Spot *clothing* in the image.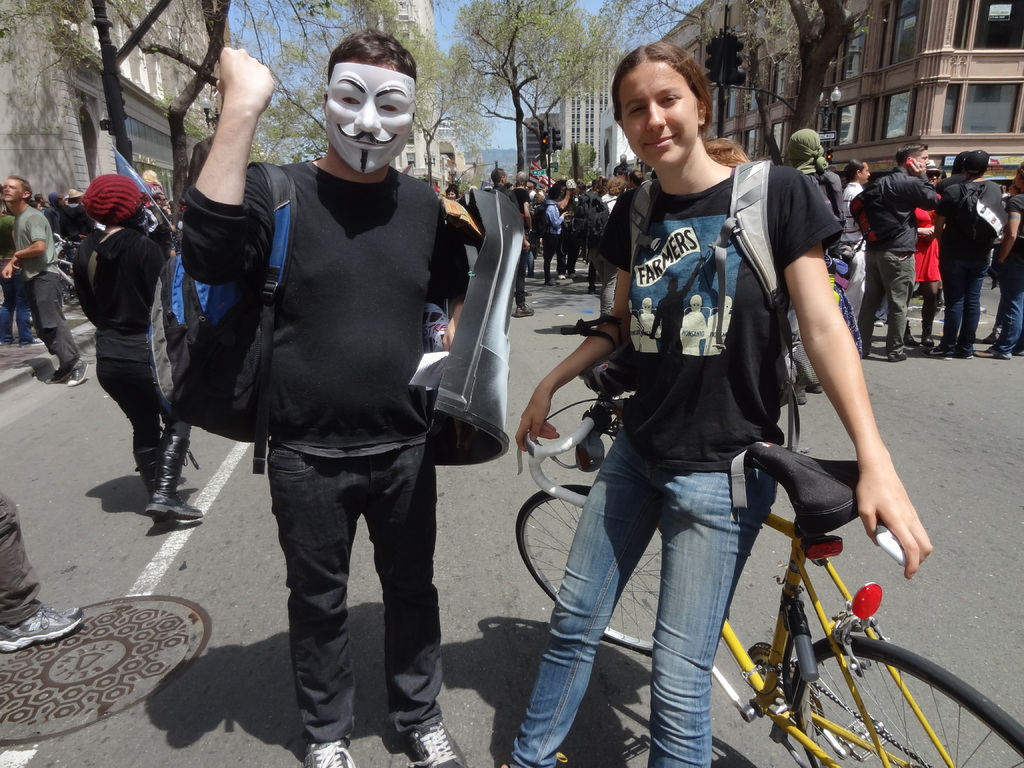
*clothing* found at [264, 435, 445, 729].
